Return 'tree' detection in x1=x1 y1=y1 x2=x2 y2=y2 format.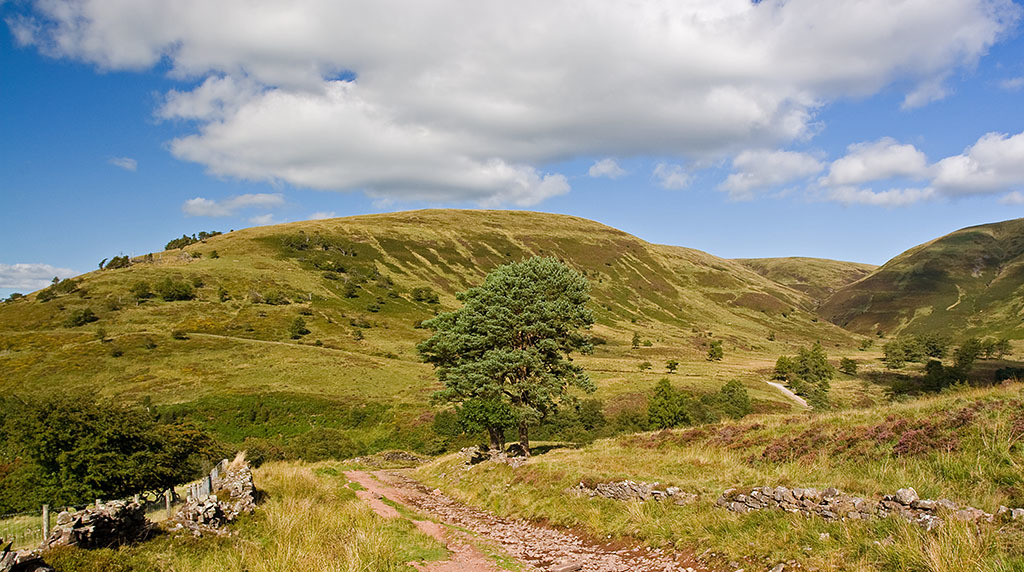
x1=375 y1=293 x2=388 y2=308.
